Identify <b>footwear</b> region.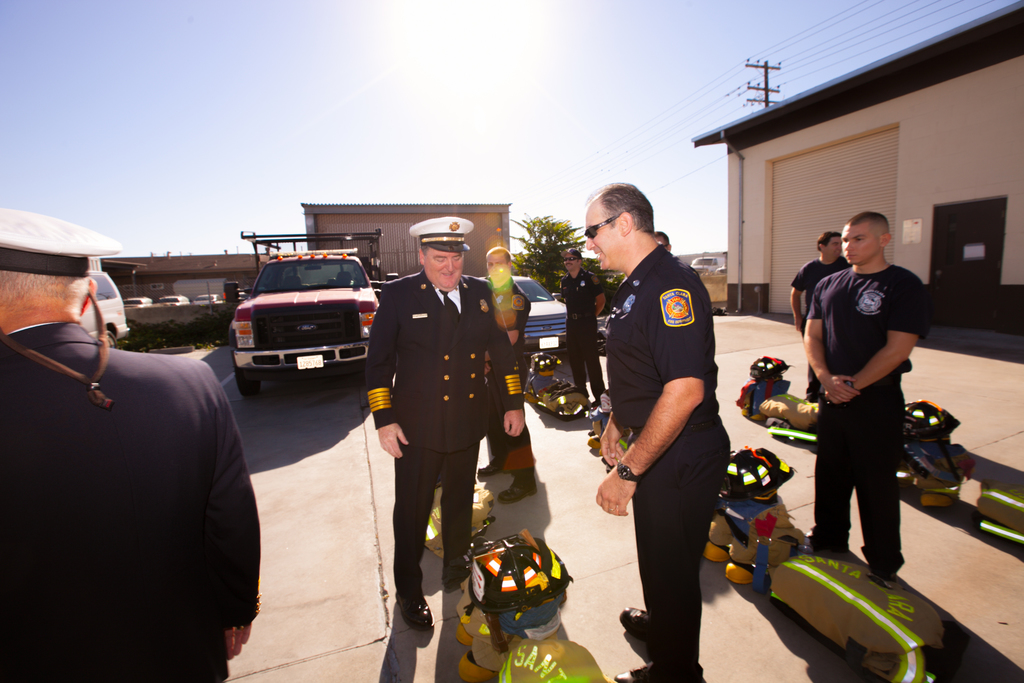
Region: <bbox>621, 605, 658, 645</bbox>.
